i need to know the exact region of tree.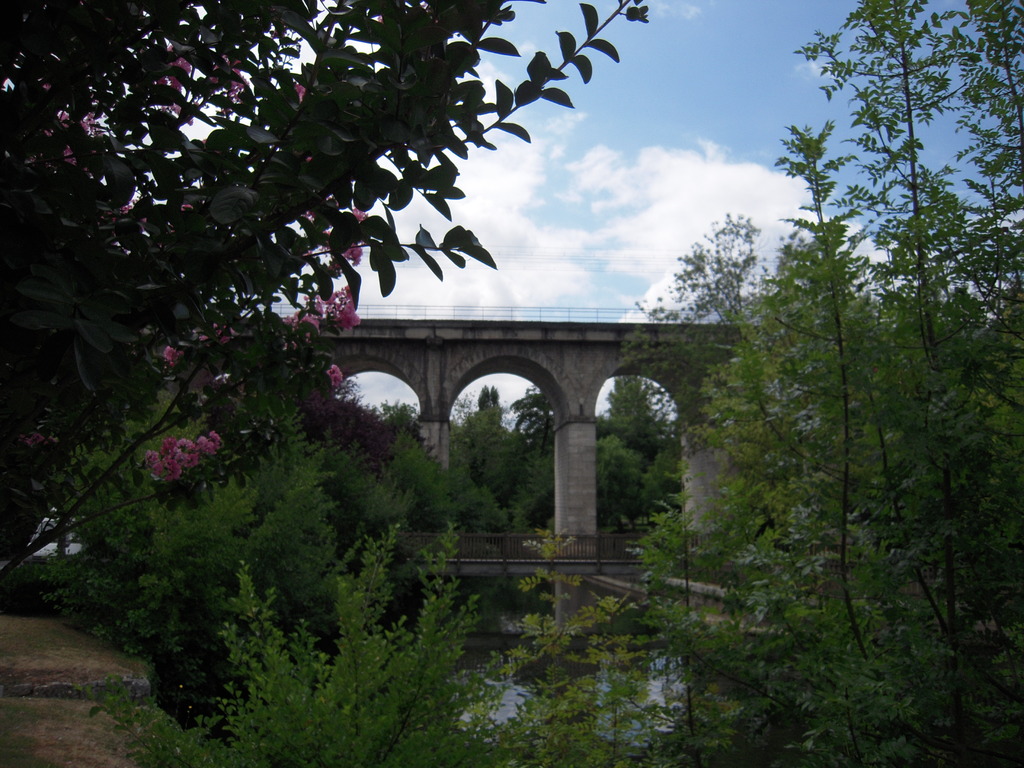
Region: select_region(373, 390, 422, 463).
